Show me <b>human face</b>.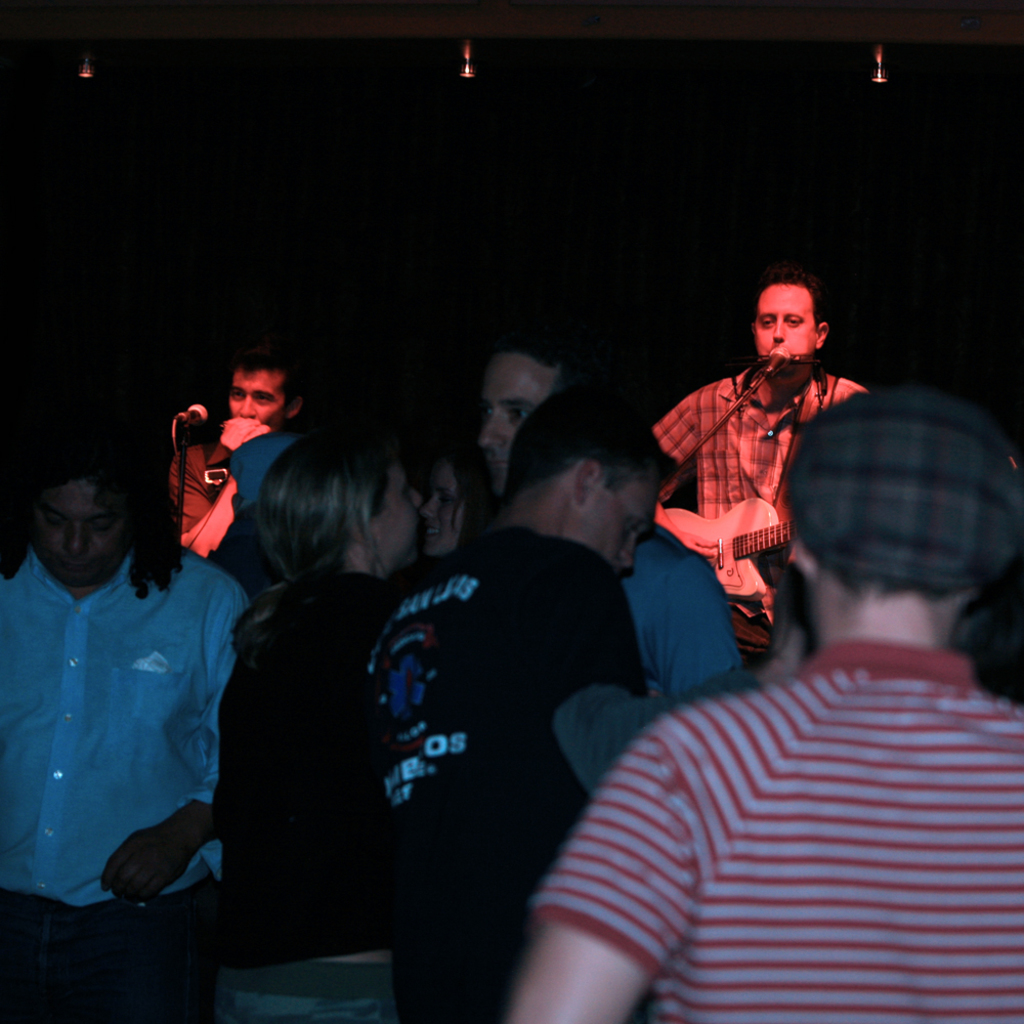
<b>human face</b> is here: [left=428, top=459, right=465, bottom=554].
